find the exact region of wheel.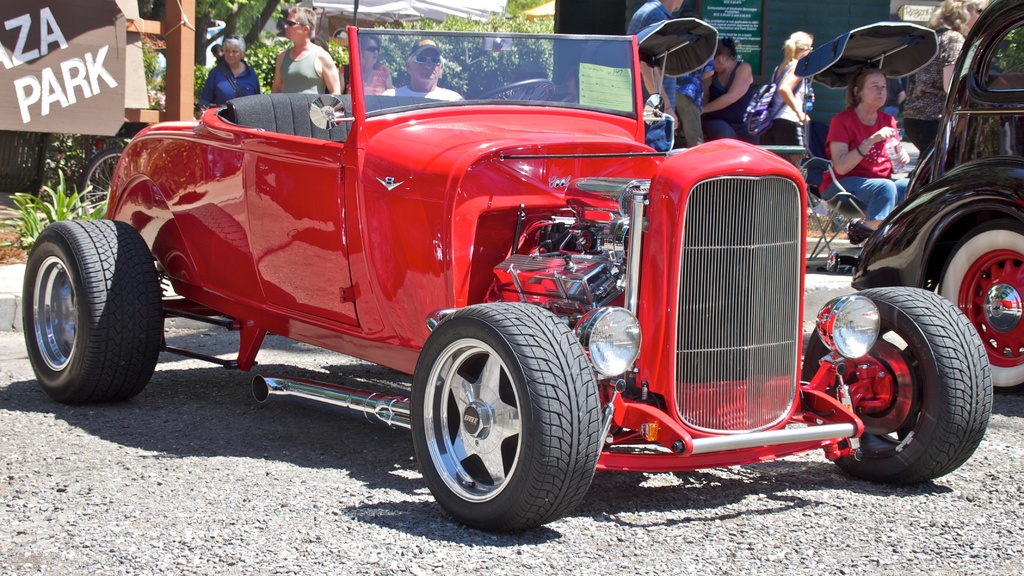
Exact region: select_region(800, 286, 990, 477).
